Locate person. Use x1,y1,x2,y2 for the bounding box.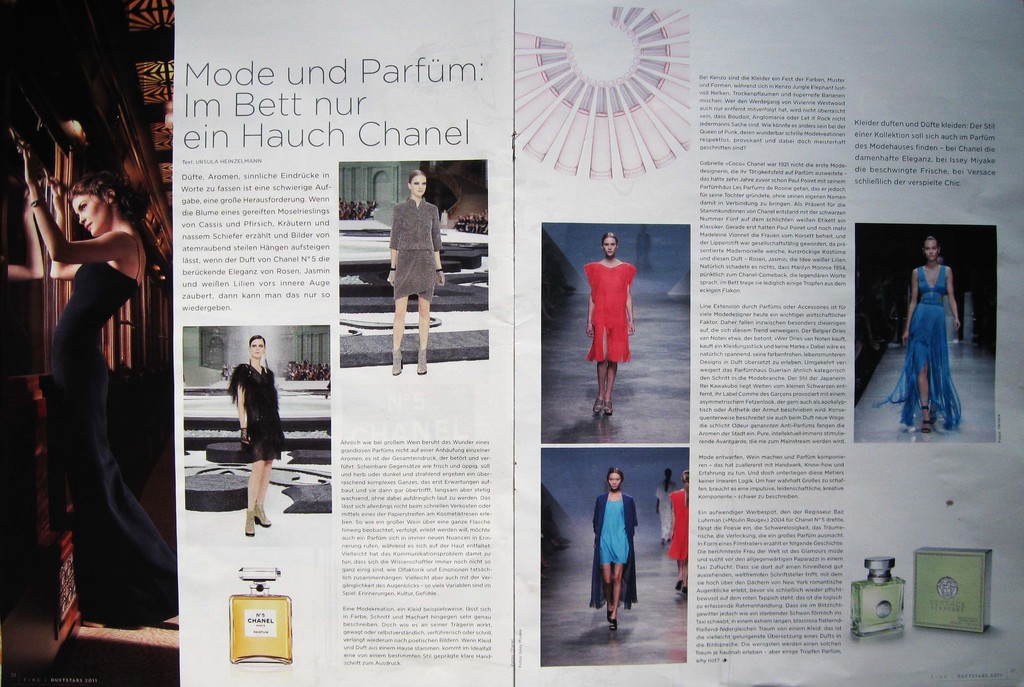
656,472,676,547.
